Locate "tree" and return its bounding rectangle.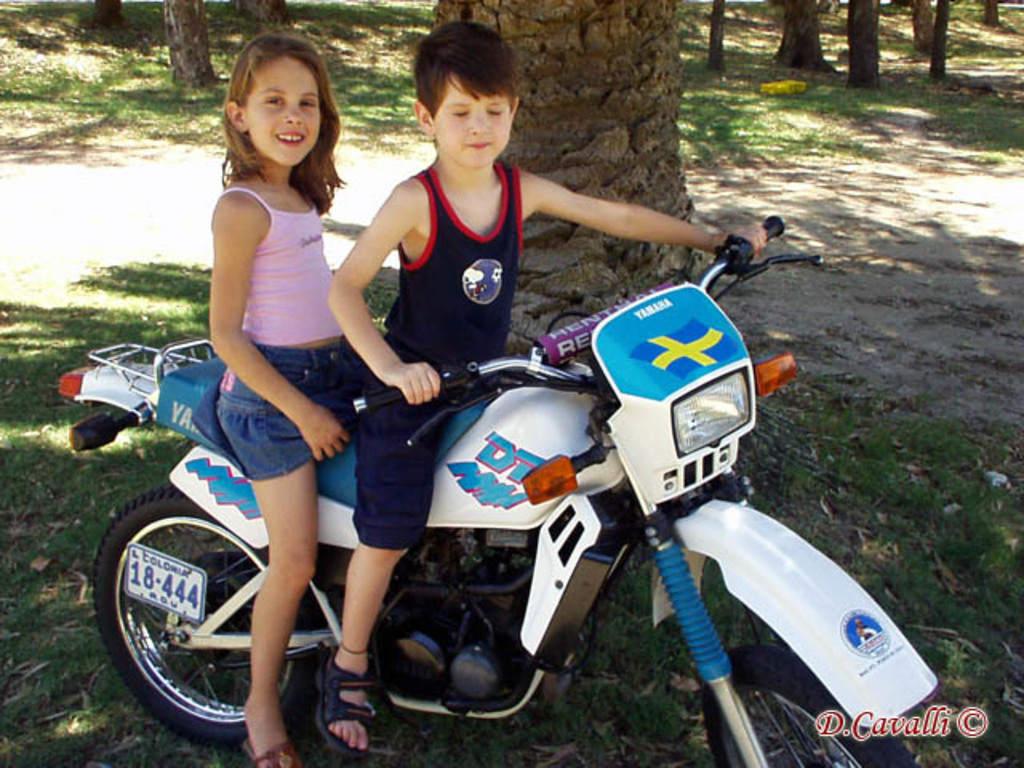
crop(259, 0, 288, 34).
